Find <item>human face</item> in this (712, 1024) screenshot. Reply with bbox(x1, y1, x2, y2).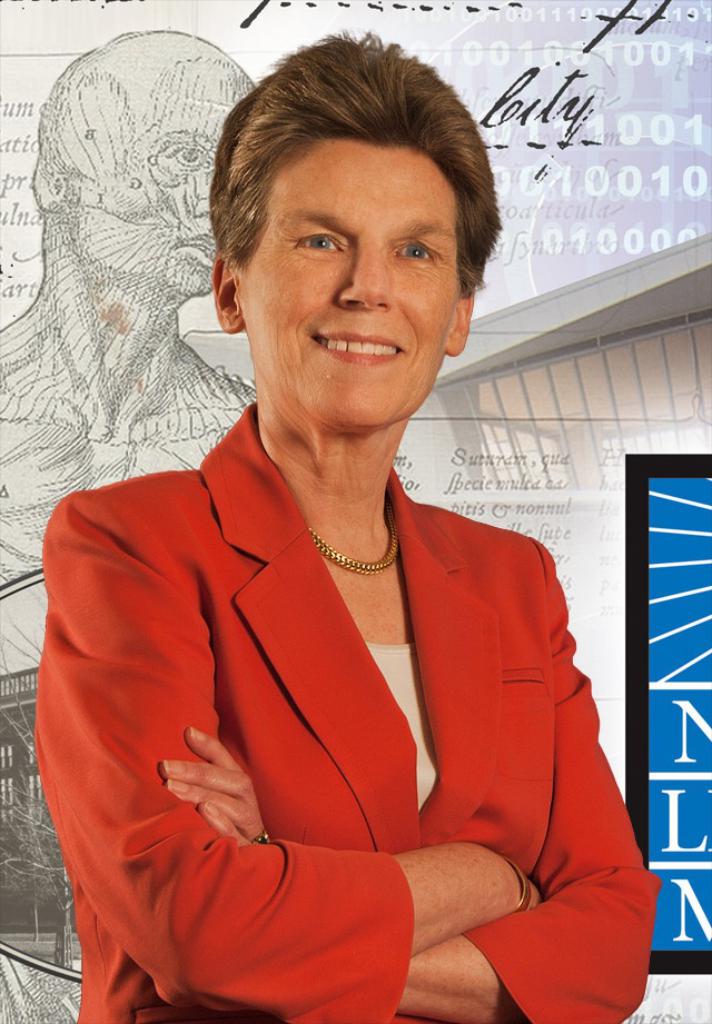
bbox(63, 70, 233, 301).
